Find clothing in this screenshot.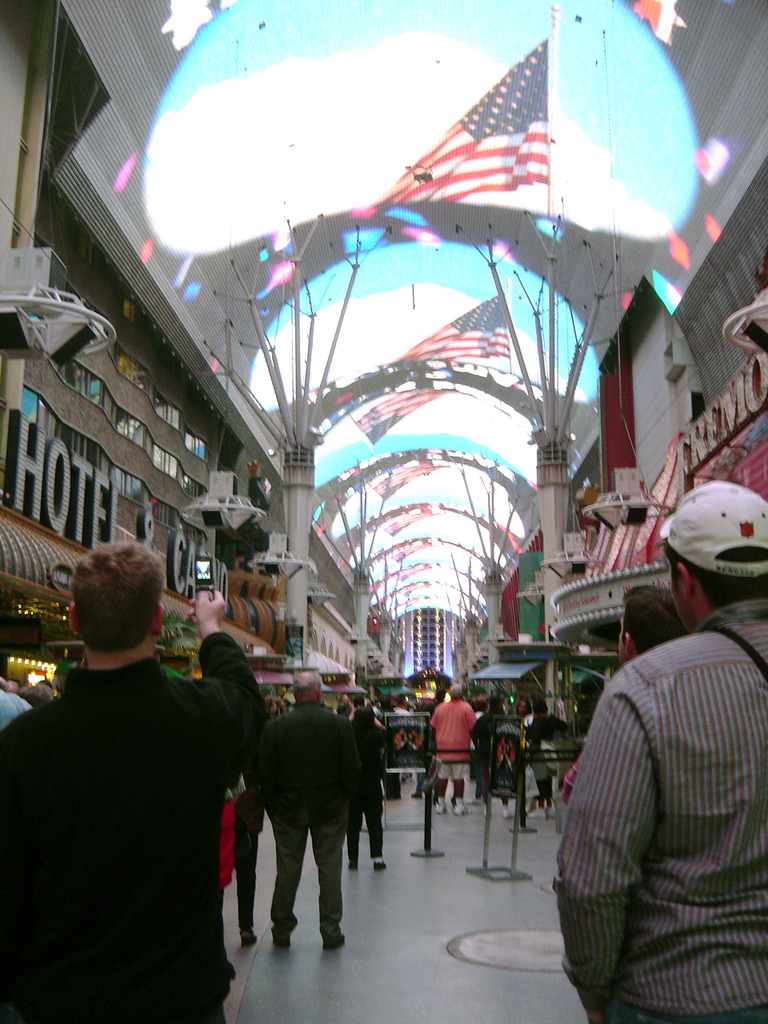
The bounding box for clothing is bbox=[426, 698, 475, 786].
